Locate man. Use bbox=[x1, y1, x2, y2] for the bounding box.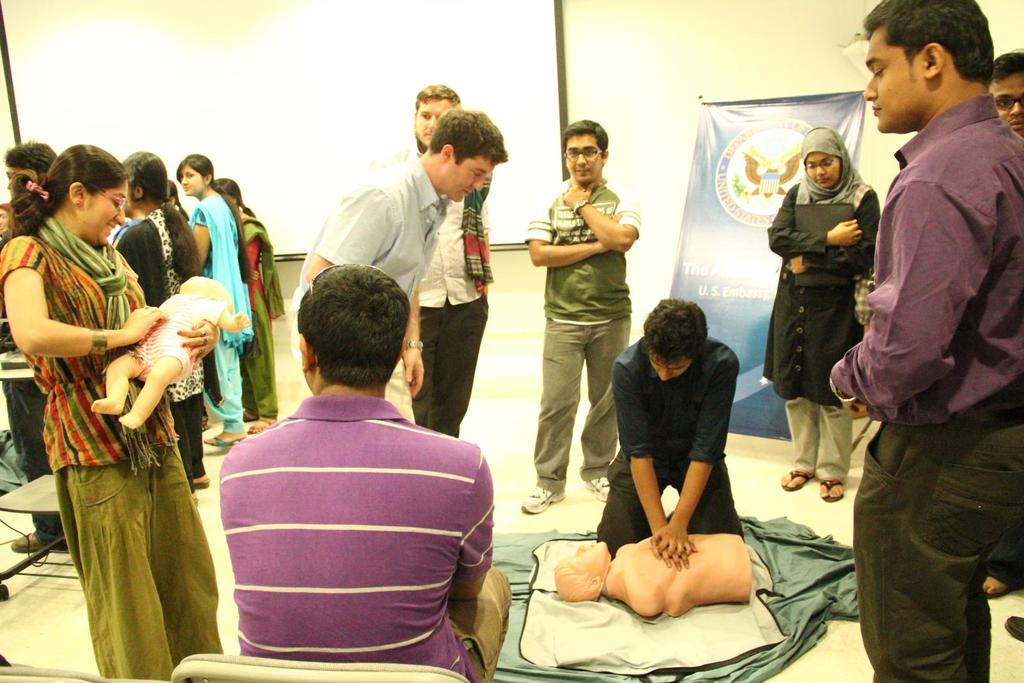
bbox=[833, 0, 1023, 682].
